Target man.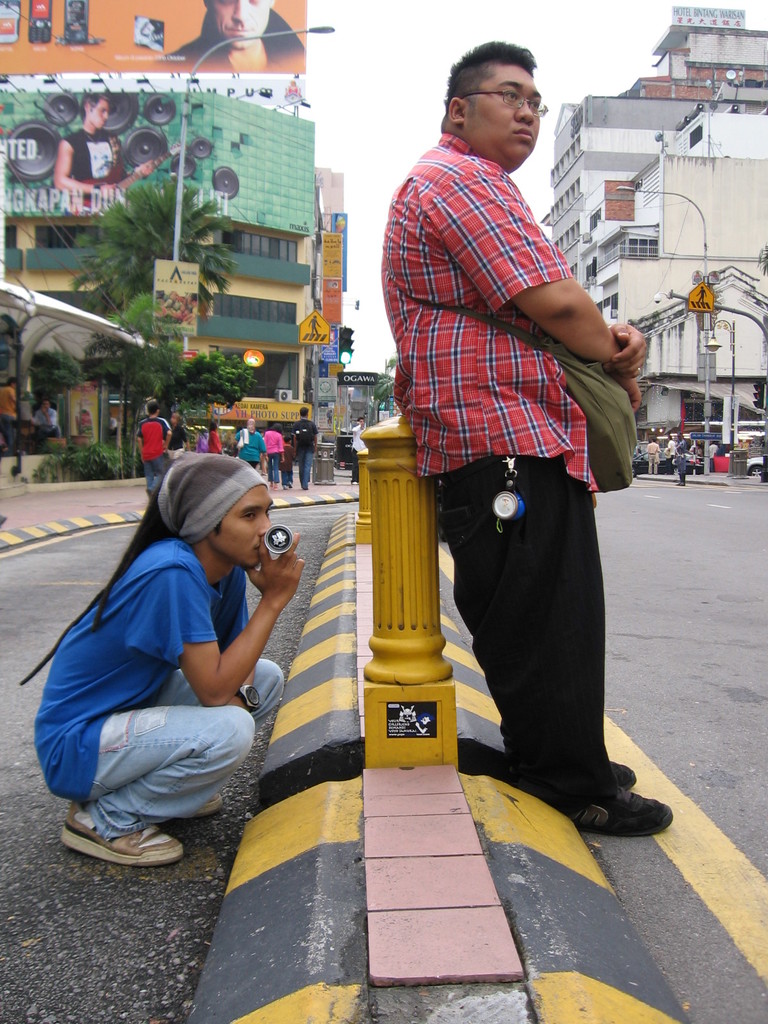
Target region: <box>396,30,695,844</box>.
